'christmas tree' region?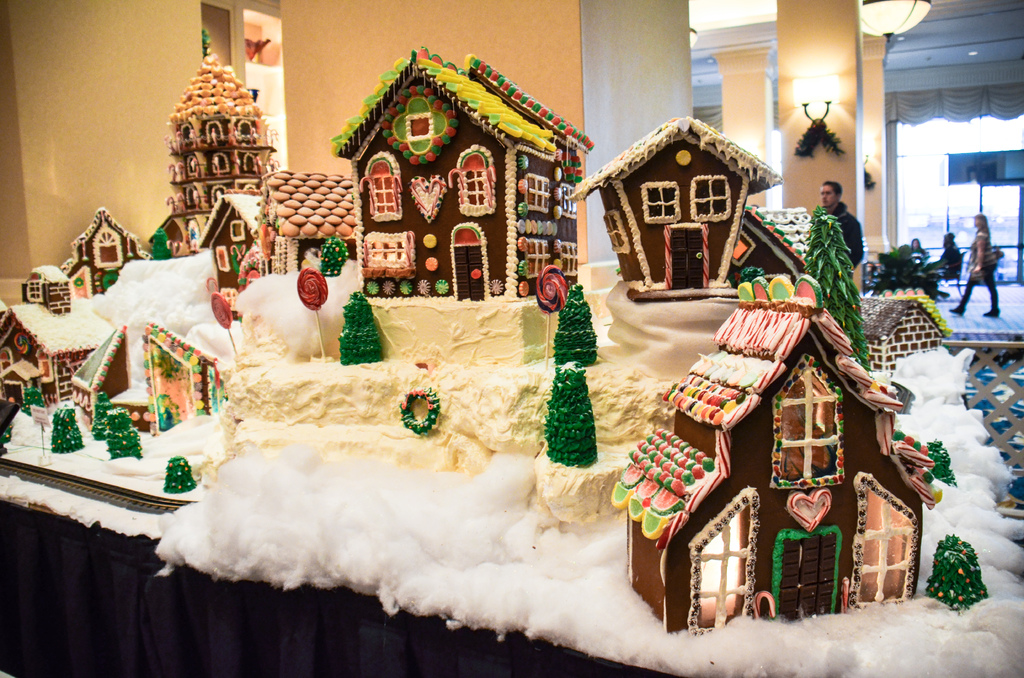
332,287,388,367
